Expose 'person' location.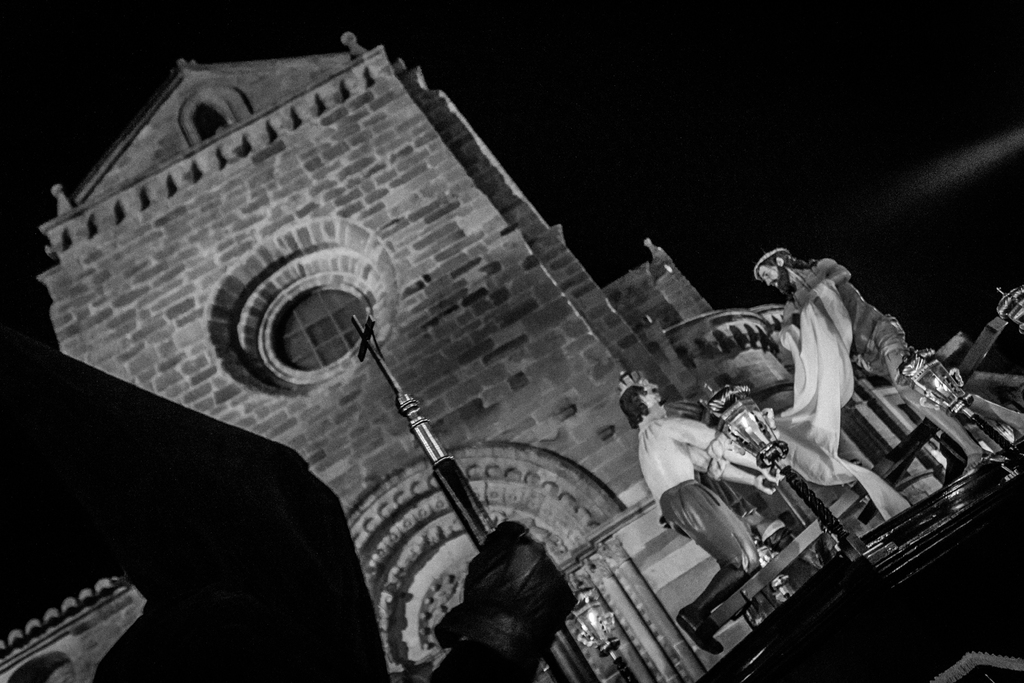
Exposed at [left=753, top=243, right=1023, bottom=488].
